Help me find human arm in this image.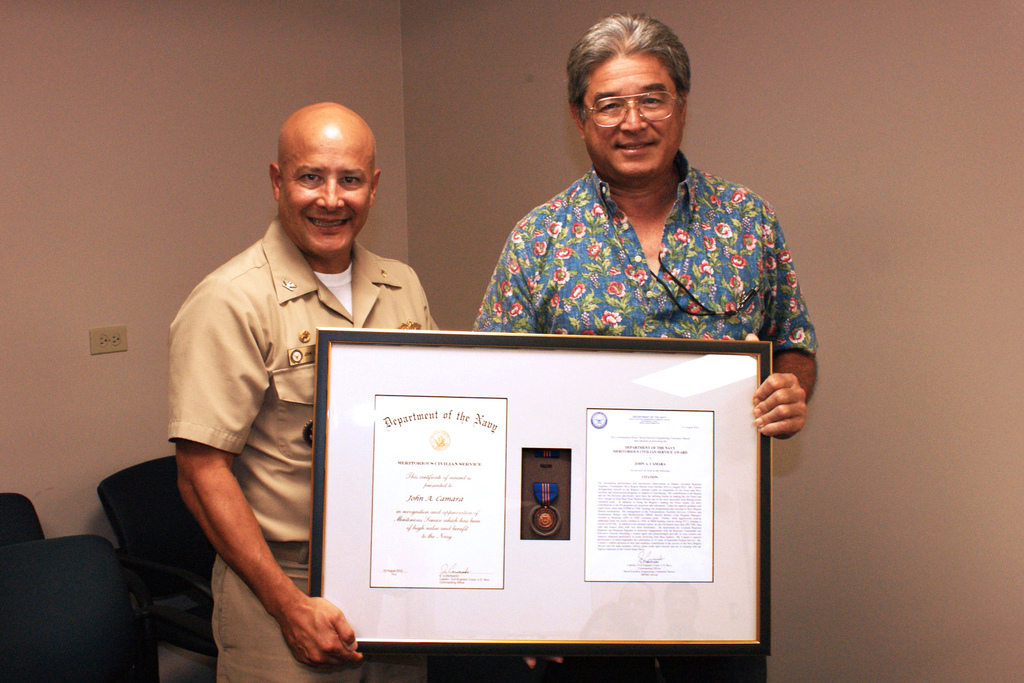
Found it: 159 299 361 670.
